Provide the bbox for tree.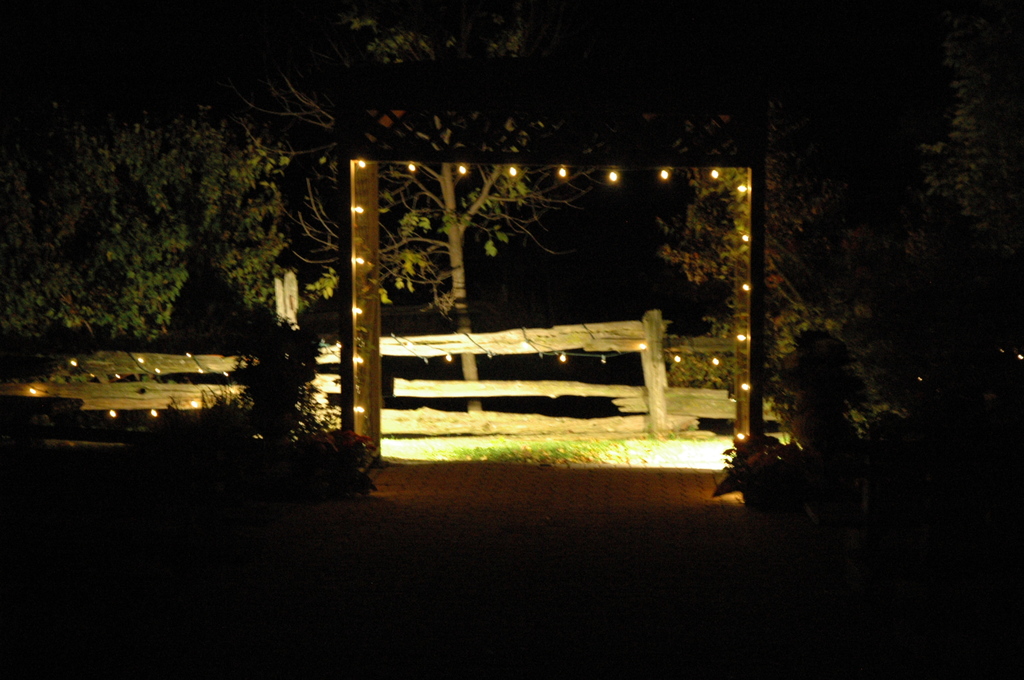
295, 0, 566, 421.
